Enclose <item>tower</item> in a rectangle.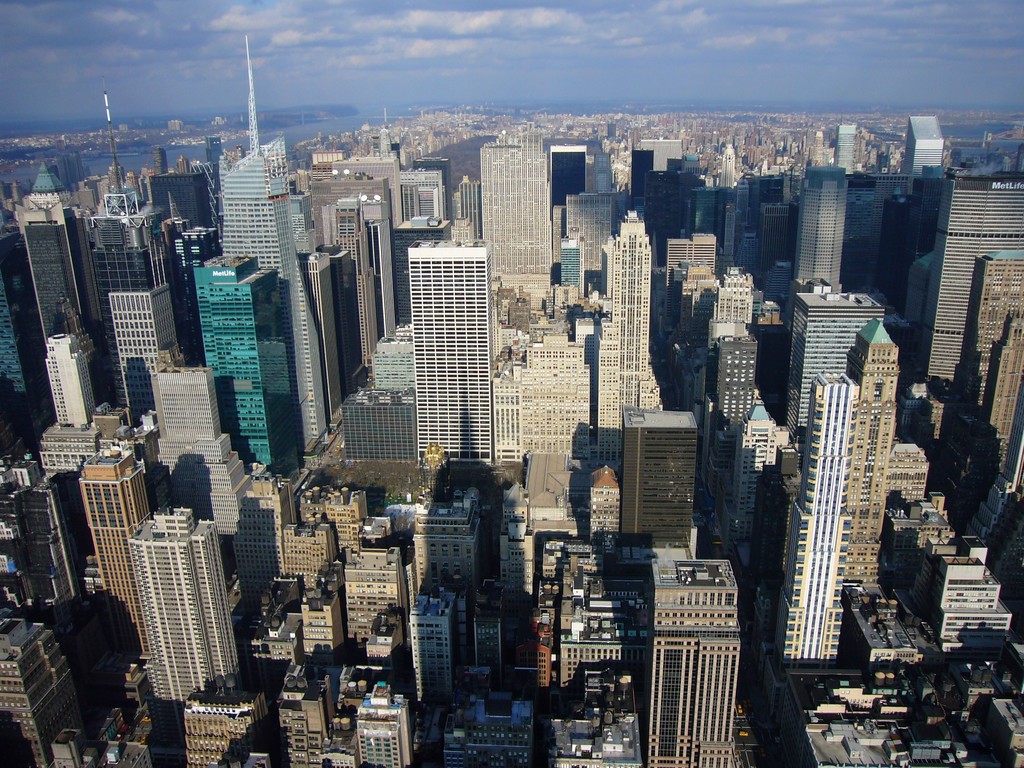
bbox(79, 449, 147, 660).
